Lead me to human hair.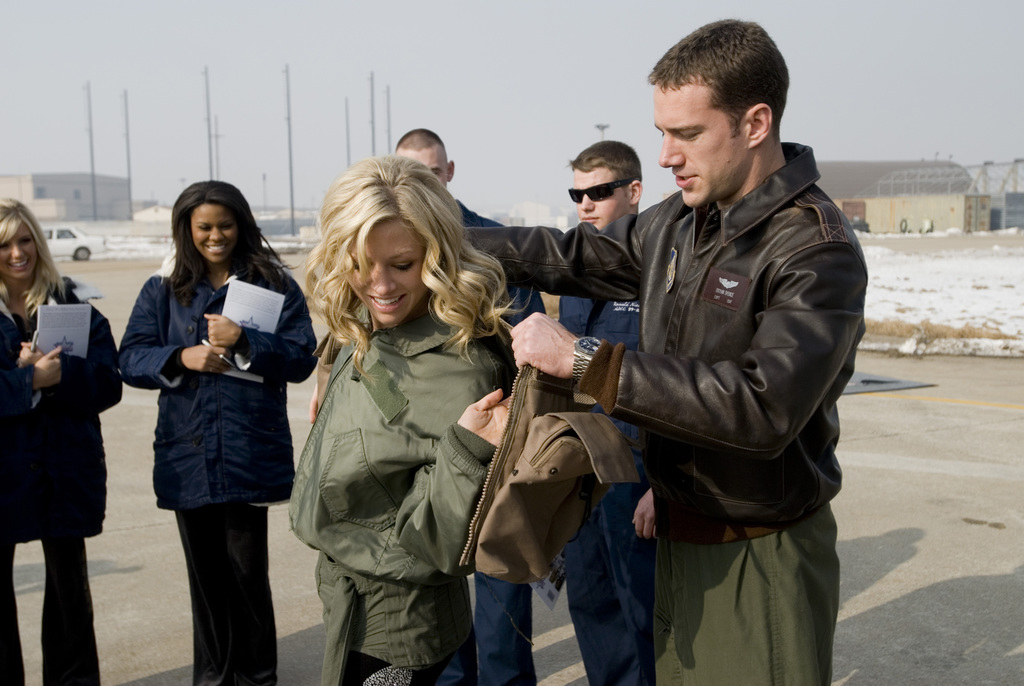
Lead to Rect(563, 139, 643, 195).
